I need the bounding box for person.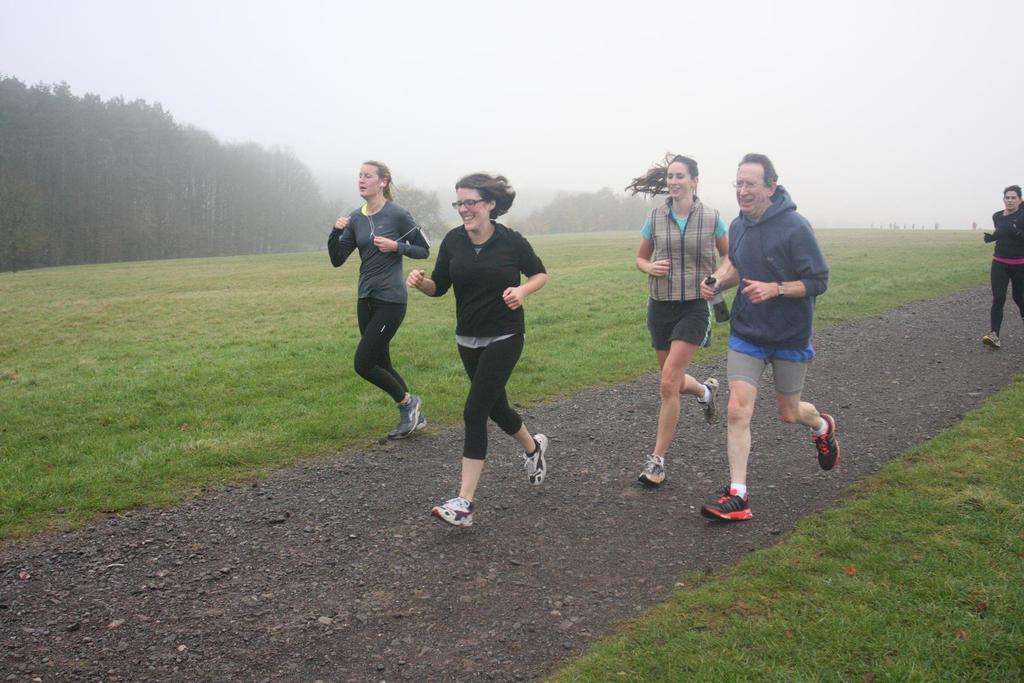
Here it is: <box>328,159,430,442</box>.
